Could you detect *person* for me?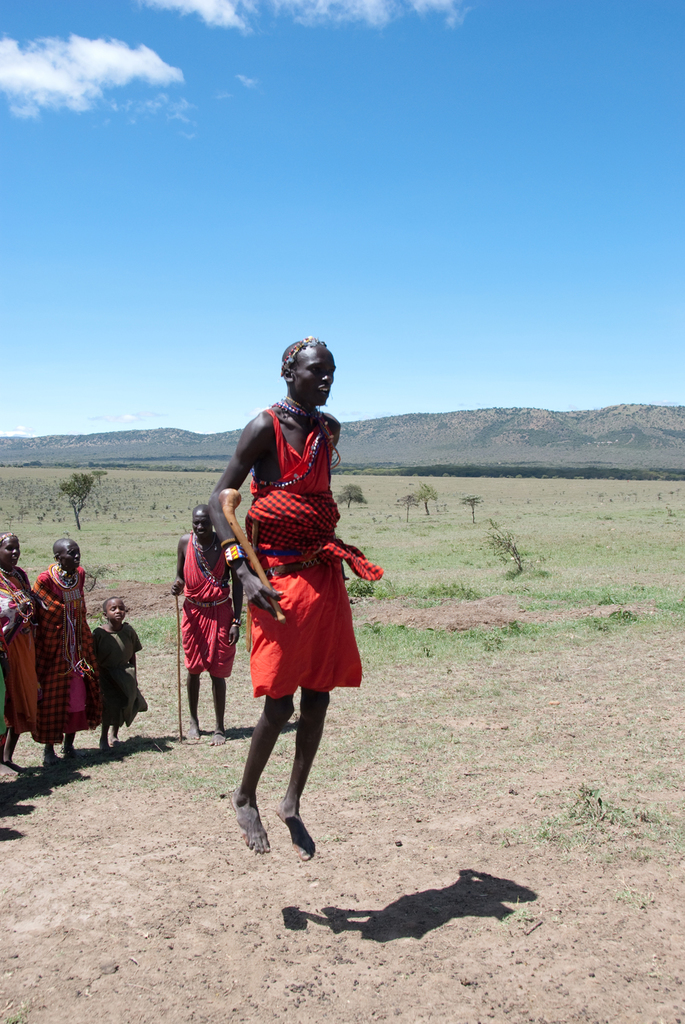
Detection result: locate(164, 498, 242, 736).
